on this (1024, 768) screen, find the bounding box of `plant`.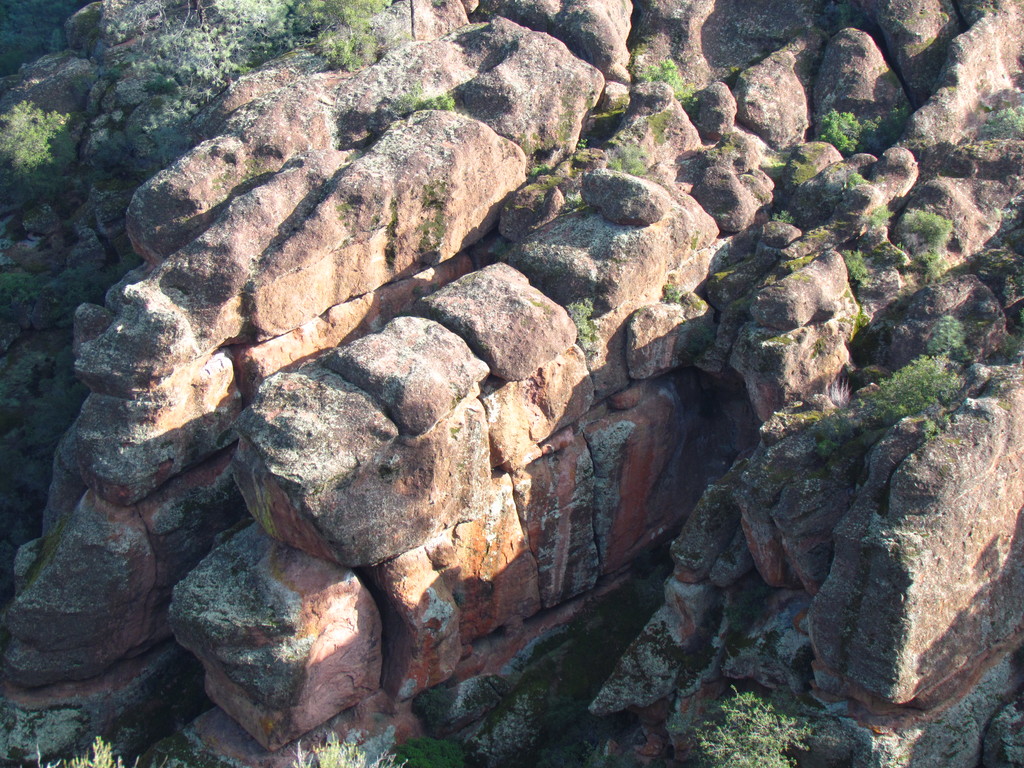
Bounding box: 690,684,807,767.
